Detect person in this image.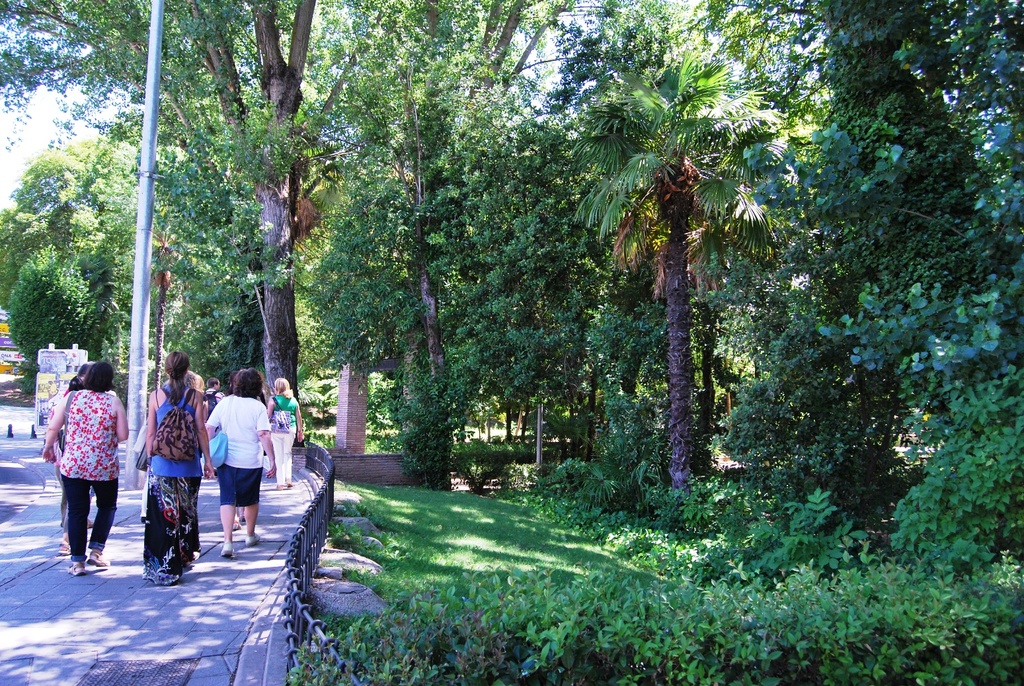
Detection: [x1=207, y1=370, x2=229, y2=418].
